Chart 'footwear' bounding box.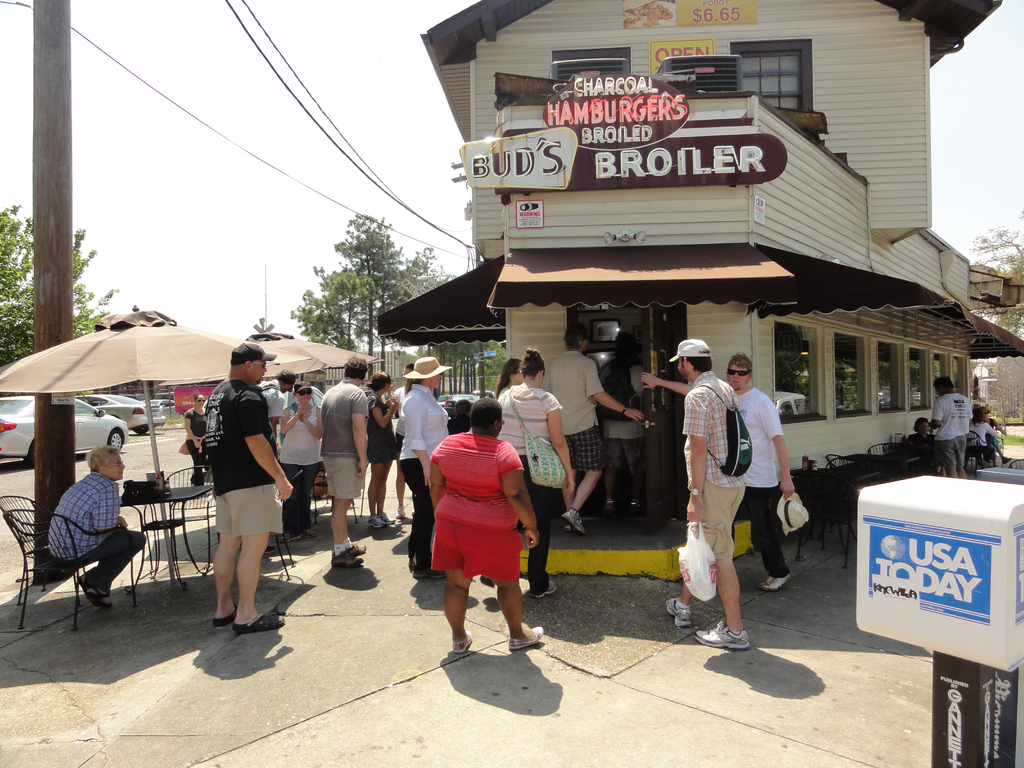
Charted: region(242, 607, 294, 634).
